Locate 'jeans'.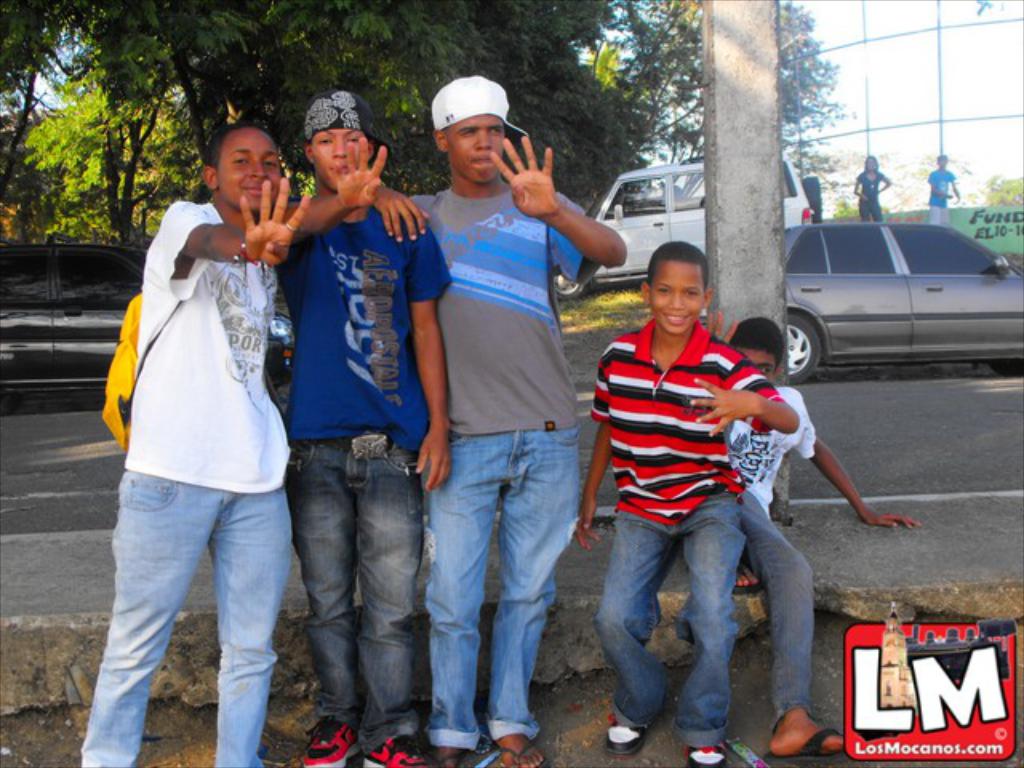
Bounding box: [x1=592, y1=498, x2=744, y2=754].
